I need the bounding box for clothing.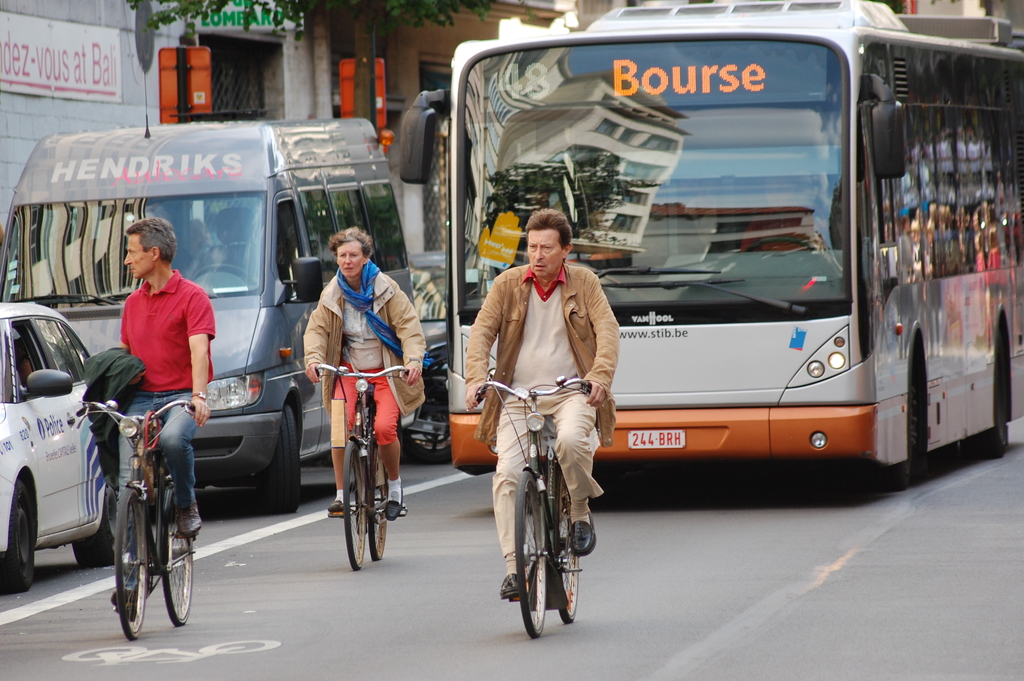
Here it is: bbox(300, 270, 422, 443).
